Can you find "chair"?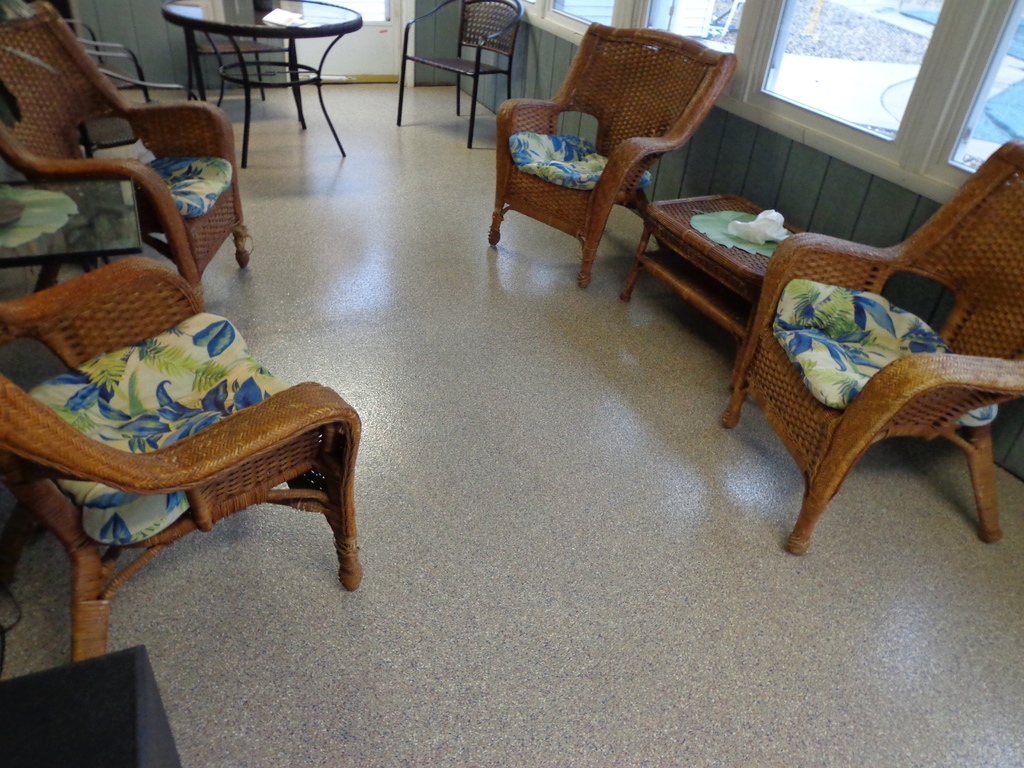
Yes, bounding box: {"x1": 0, "y1": 0, "x2": 193, "y2": 107}.
